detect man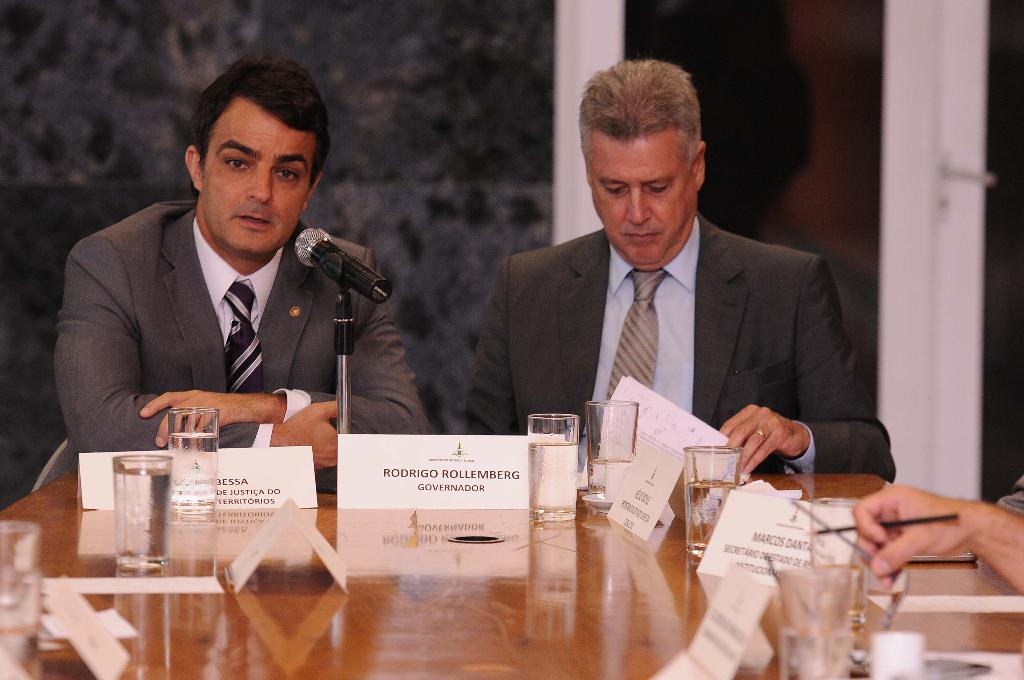
<region>452, 45, 909, 487</region>
